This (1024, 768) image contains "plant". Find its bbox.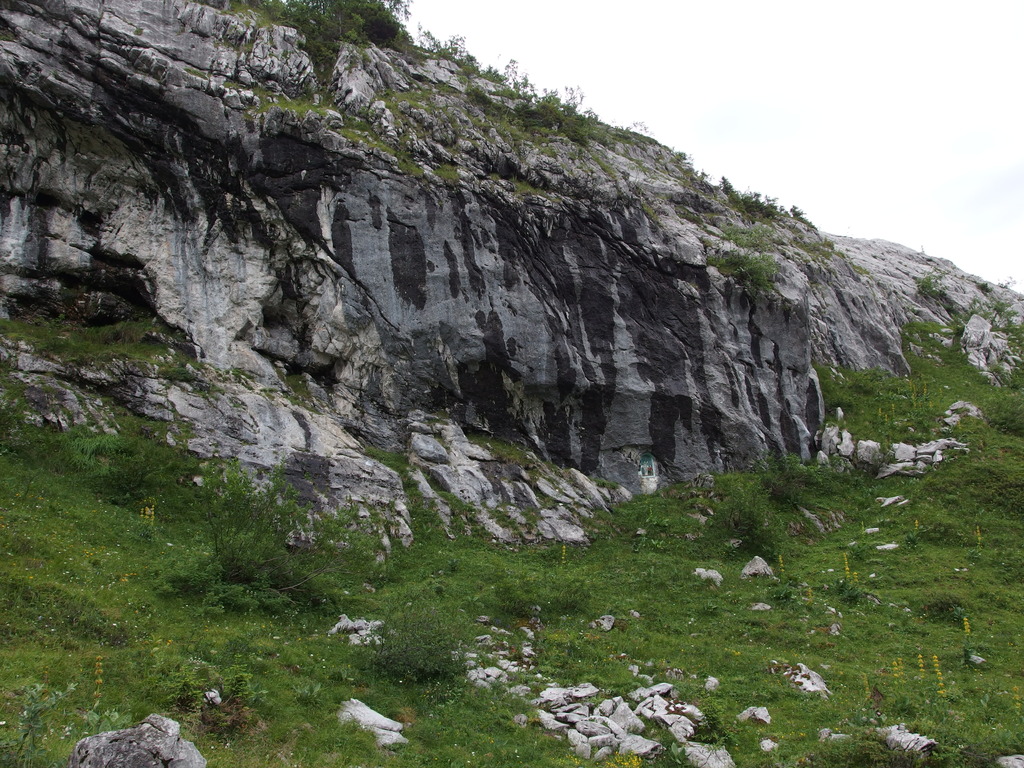
region(525, 68, 625, 139).
